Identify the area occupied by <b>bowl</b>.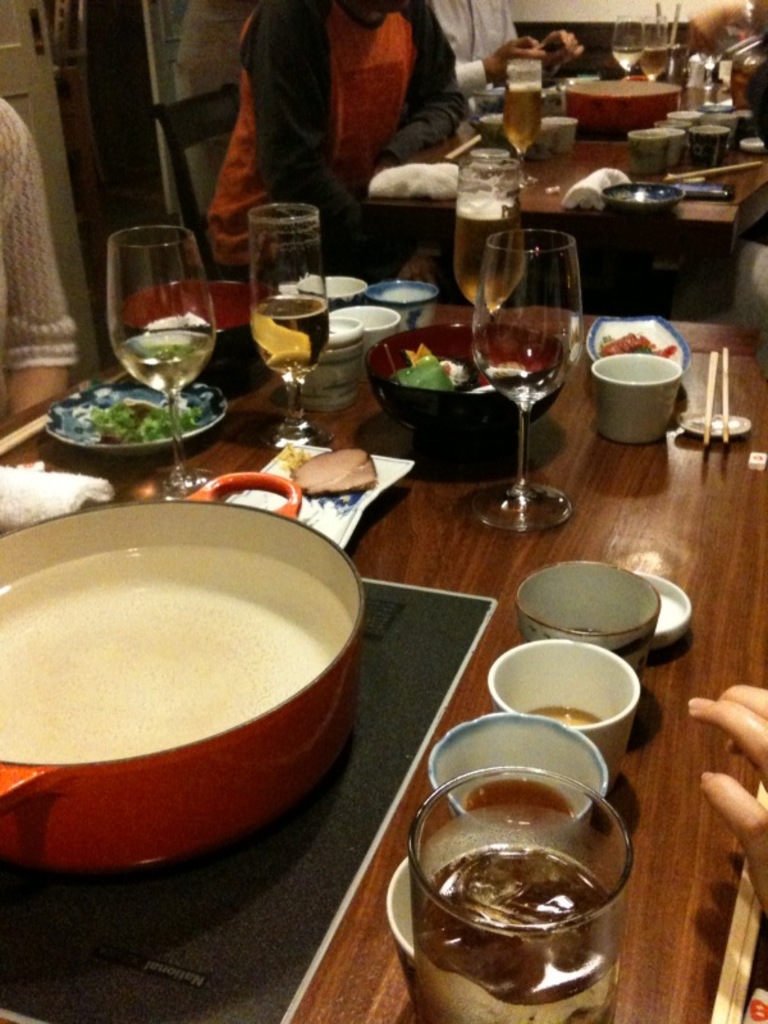
Area: rect(366, 325, 564, 439).
